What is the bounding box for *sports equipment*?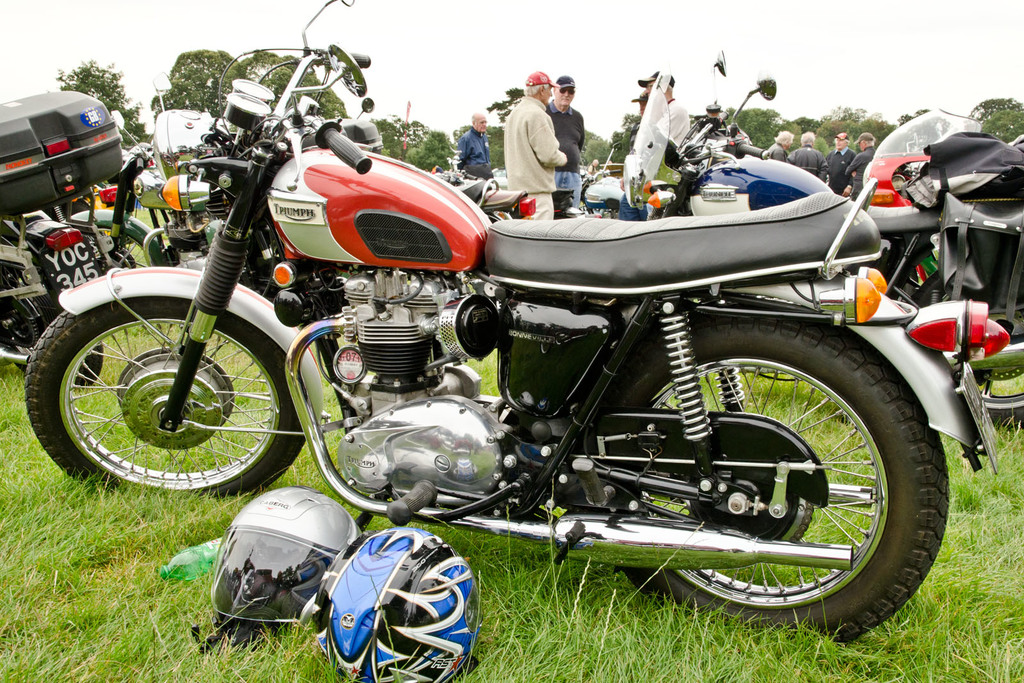
region(859, 107, 976, 217).
